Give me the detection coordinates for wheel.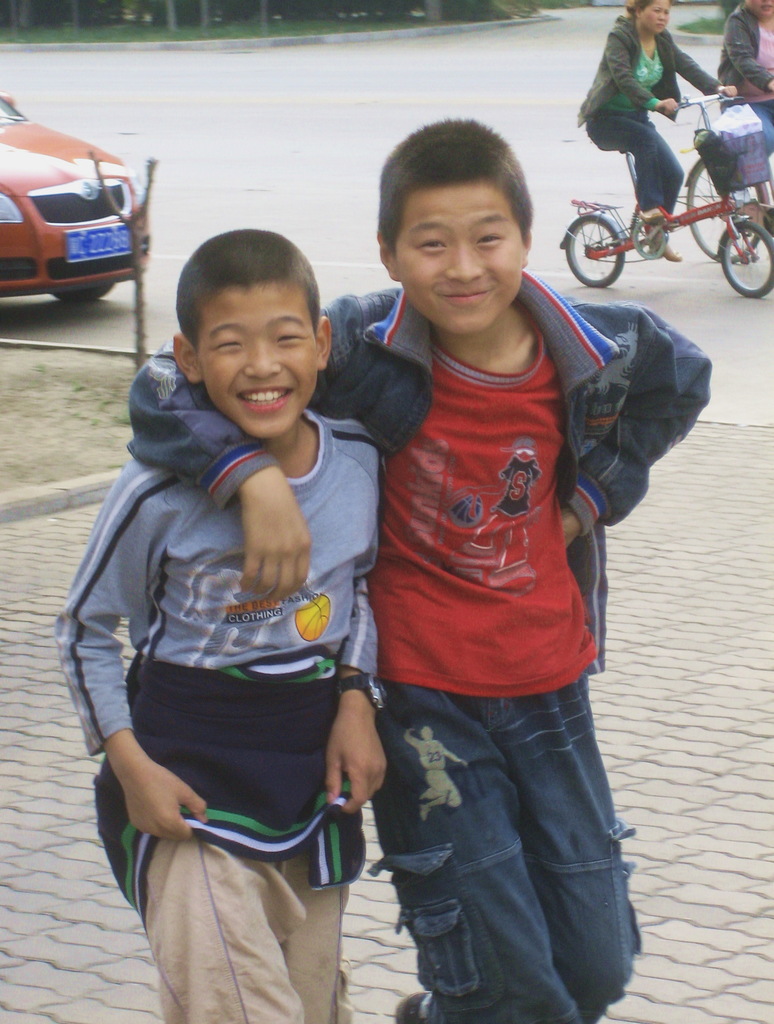
box(718, 218, 773, 300).
